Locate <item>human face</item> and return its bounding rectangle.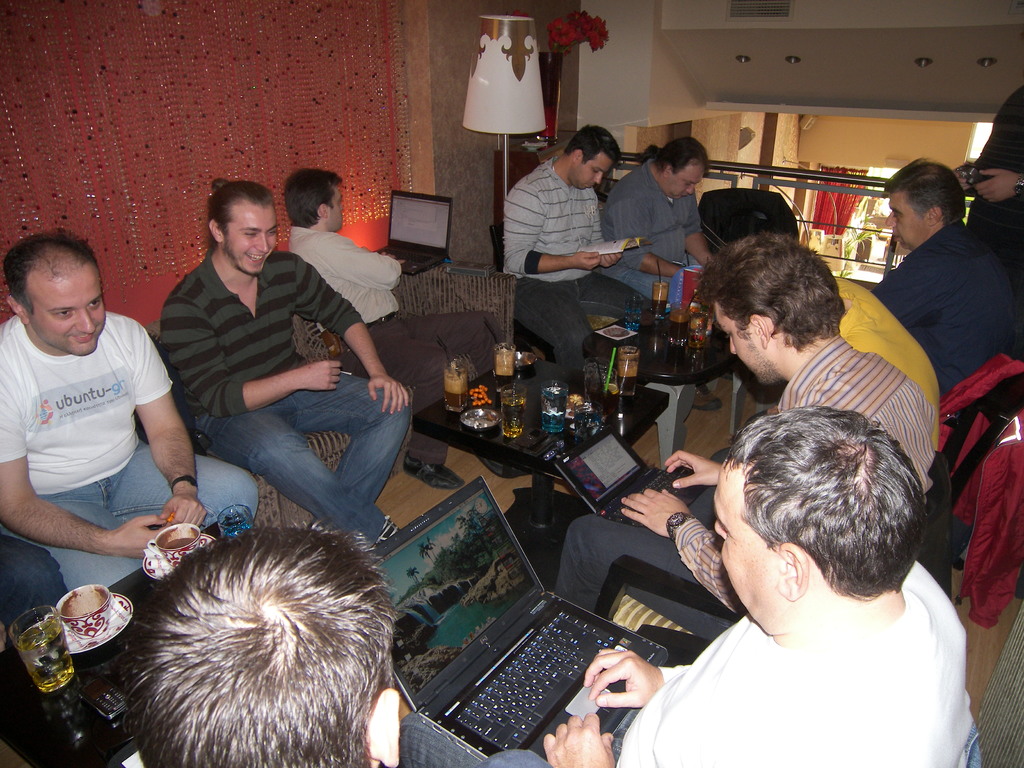
bbox=[710, 470, 765, 634].
